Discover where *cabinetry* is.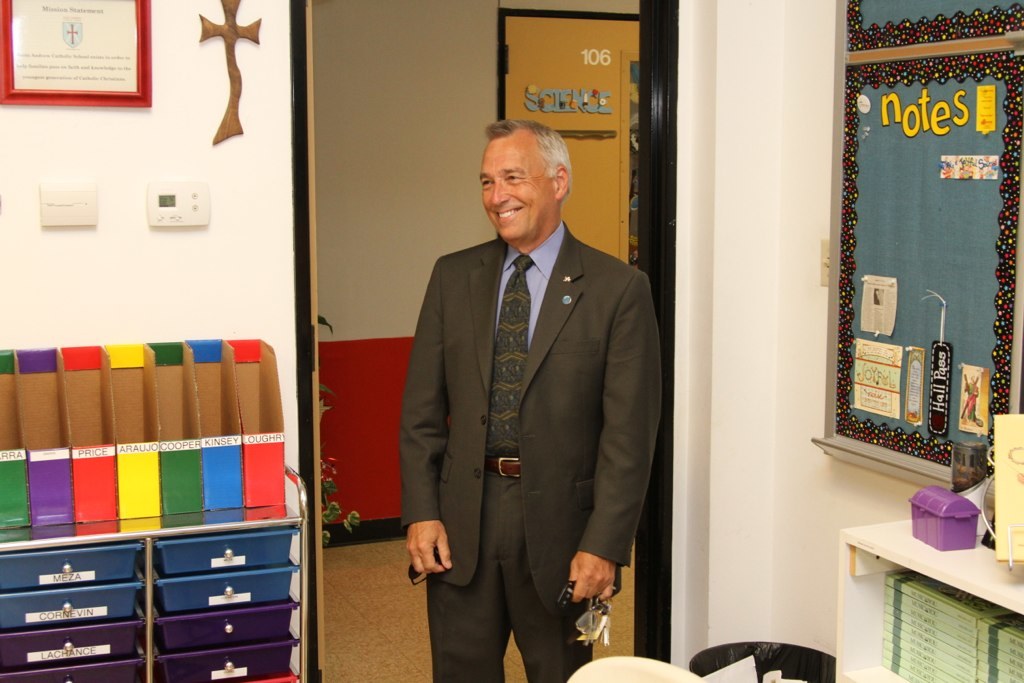
Discovered at {"left": 0, "top": 341, "right": 312, "bottom": 682}.
